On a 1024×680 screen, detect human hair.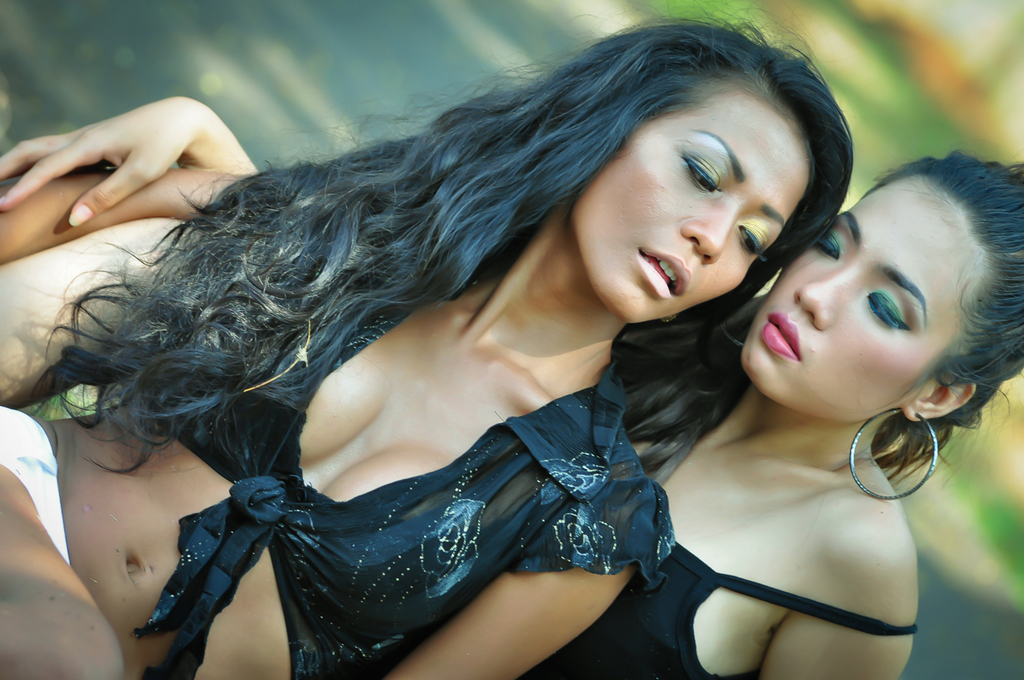
859,149,1023,481.
